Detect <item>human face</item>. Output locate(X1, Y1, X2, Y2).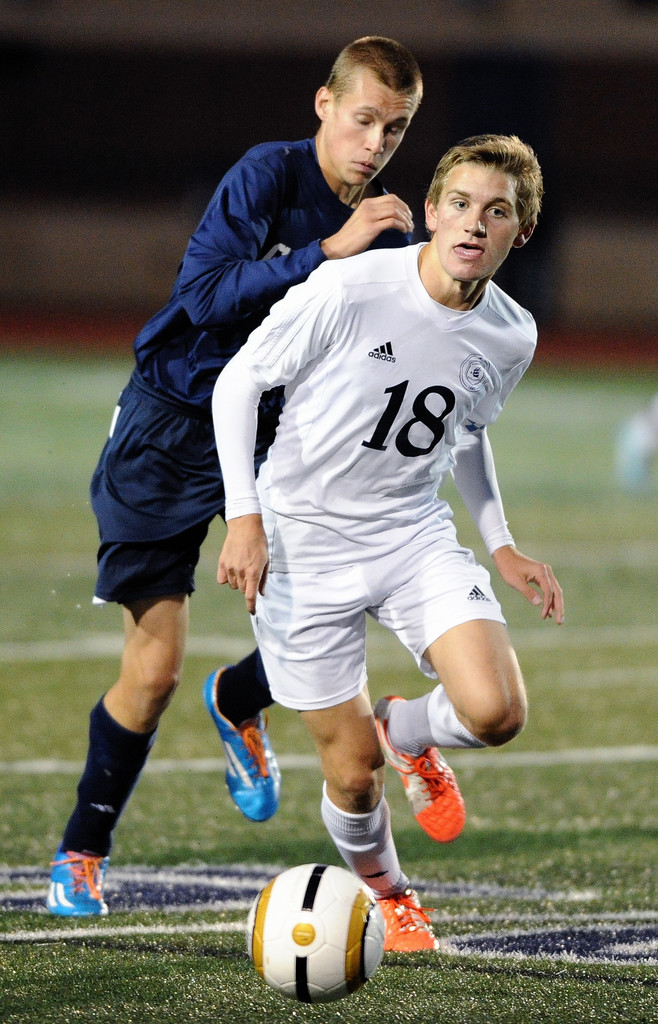
locate(436, 168, 515, 283).
